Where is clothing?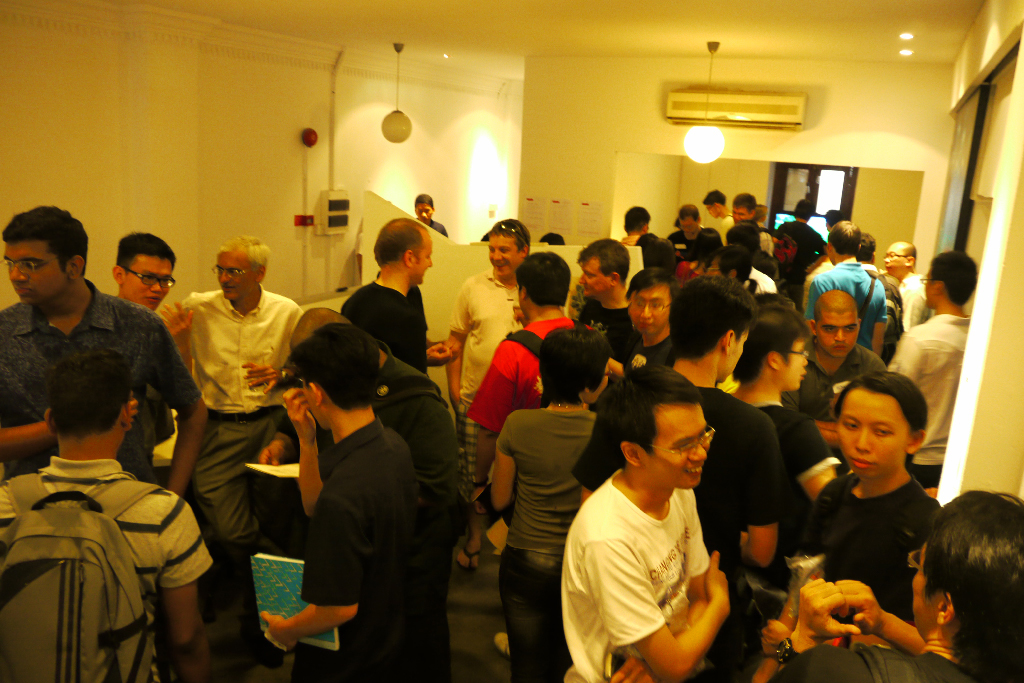
(left=10, top=409, right=210, bottom=682).
